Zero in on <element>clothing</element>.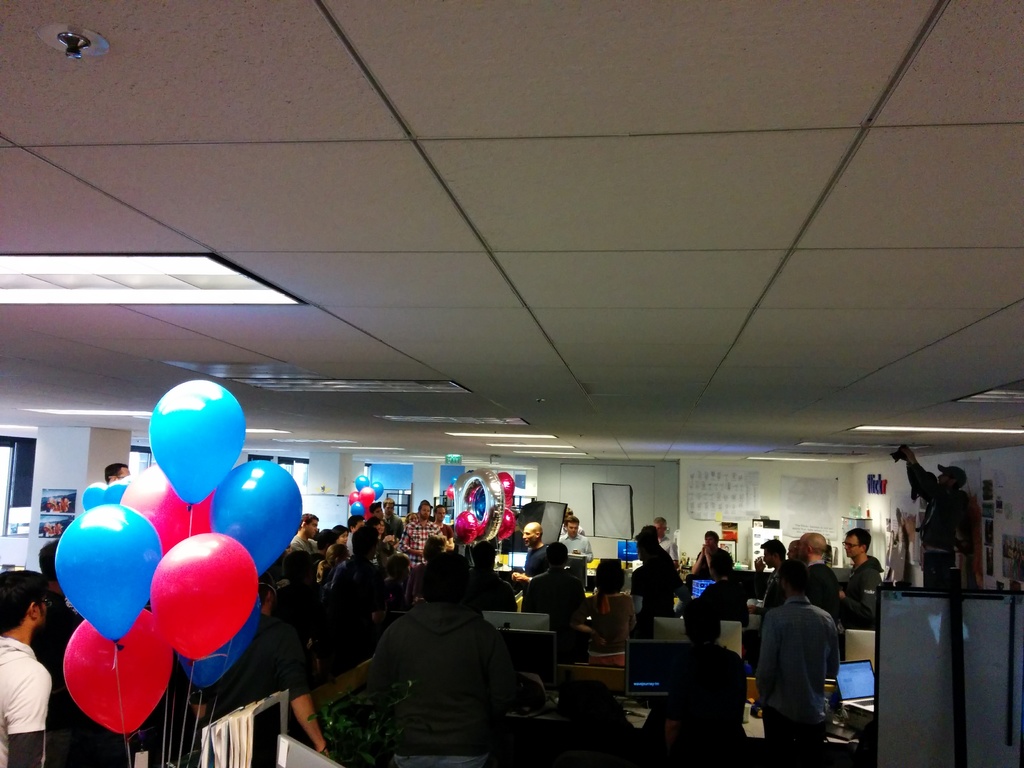
Zeroed in: Rect(276, 589, 324, 623).
